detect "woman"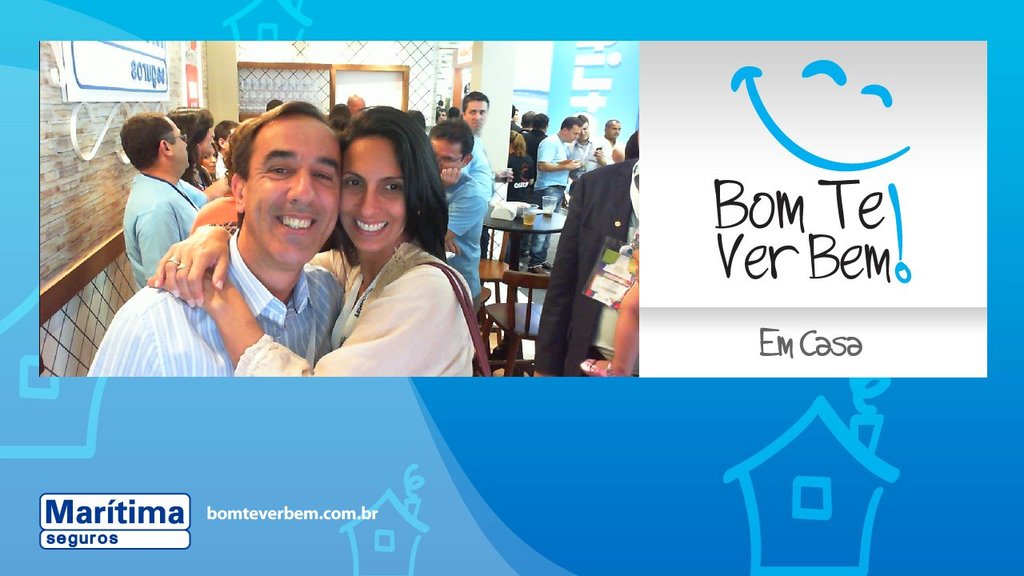
162:86:498:390
